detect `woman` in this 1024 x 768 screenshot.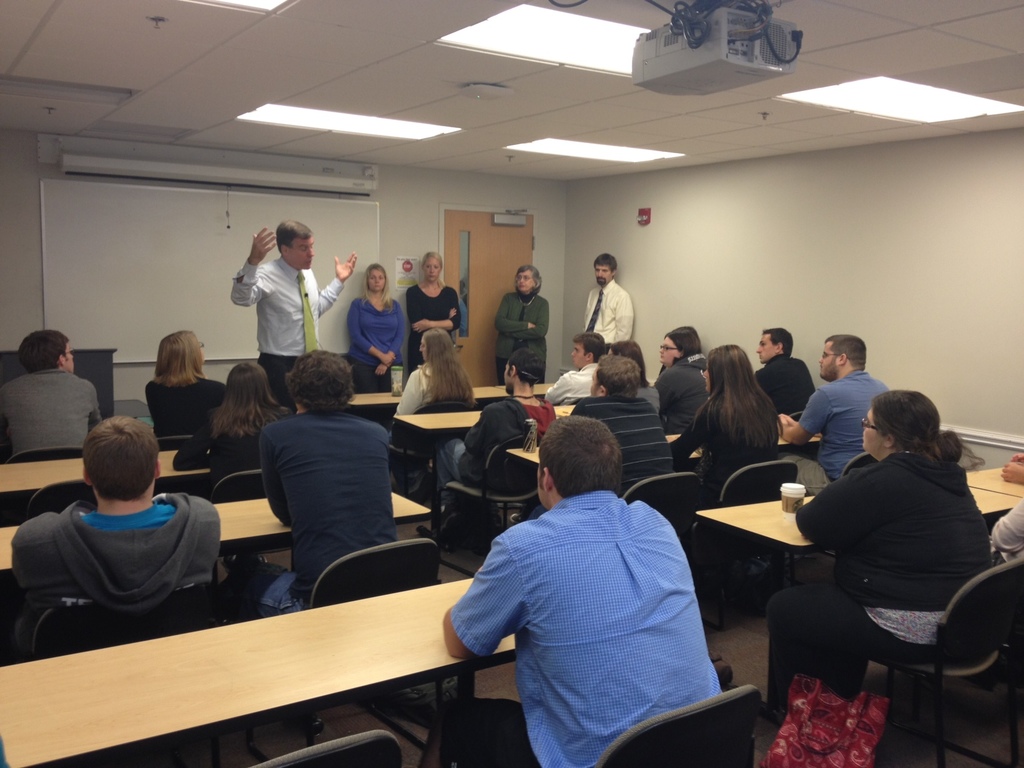
Detection: <box>184,368,280,498</box>.
